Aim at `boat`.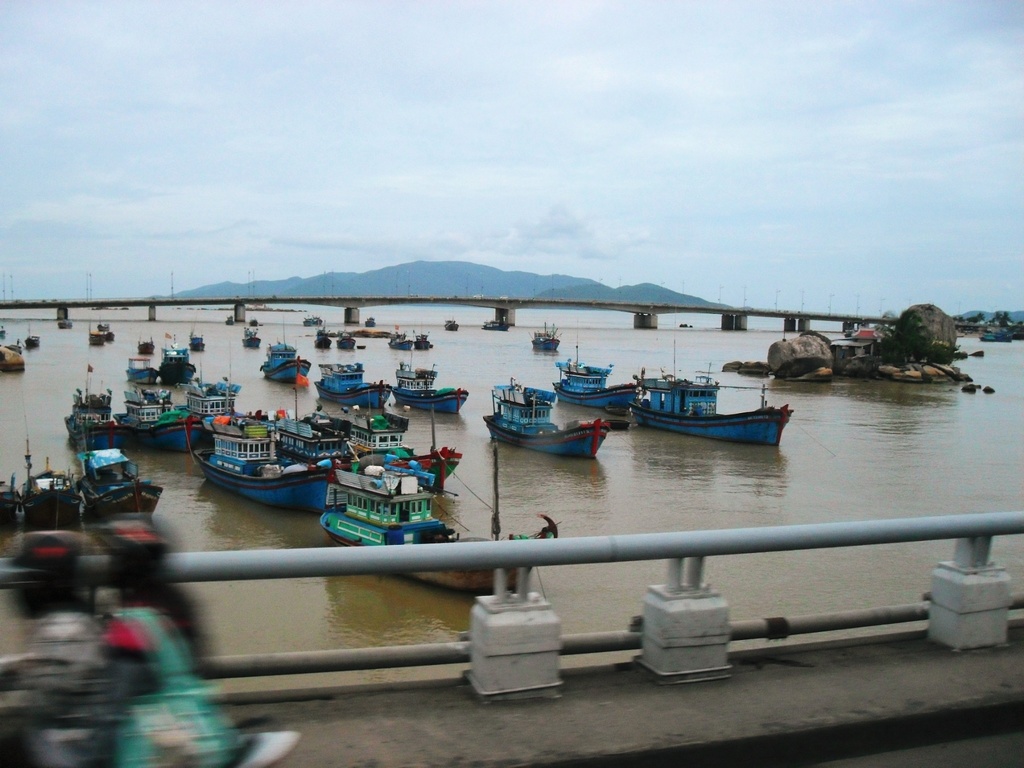
Aimed at x1=0 y1=323 x2=4 y2=339.
